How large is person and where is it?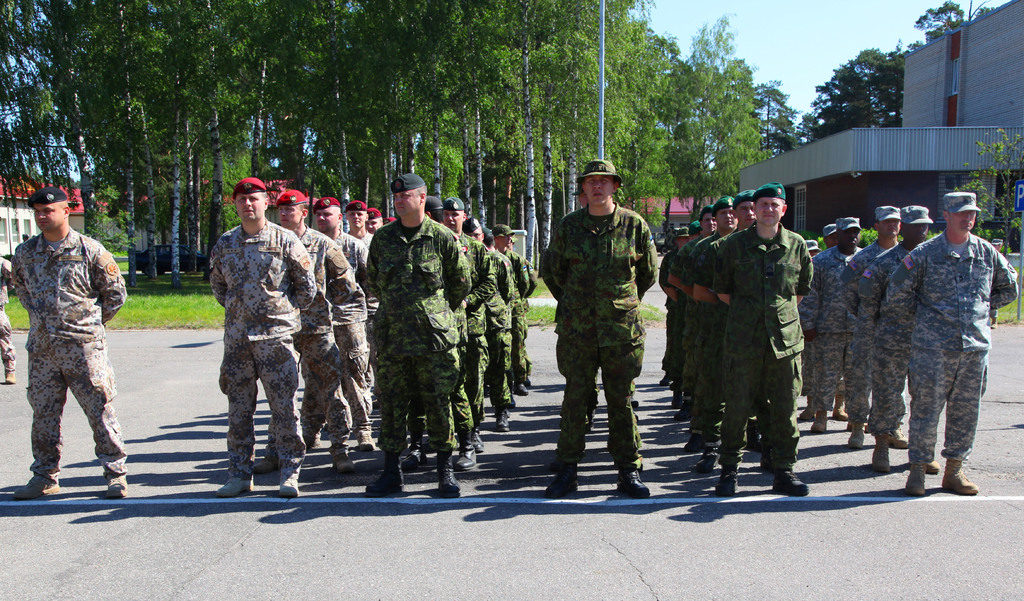
Bounding box: bbox(545, 157, 655, 506).
